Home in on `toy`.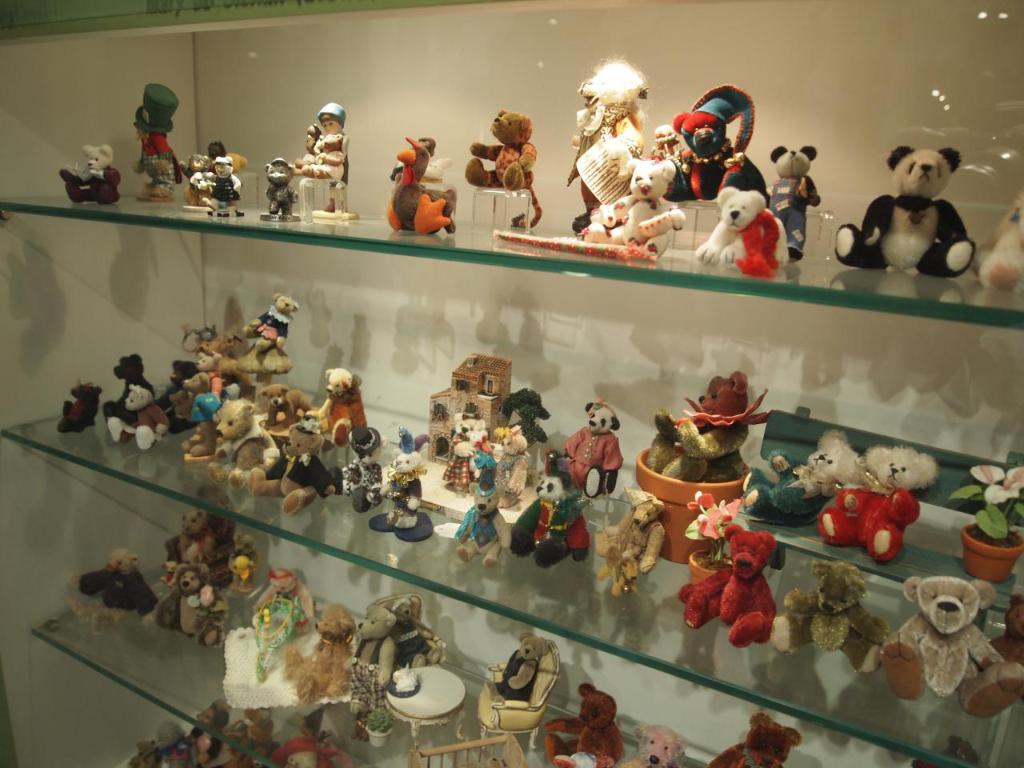
Homed in at (592,486,666,595).
